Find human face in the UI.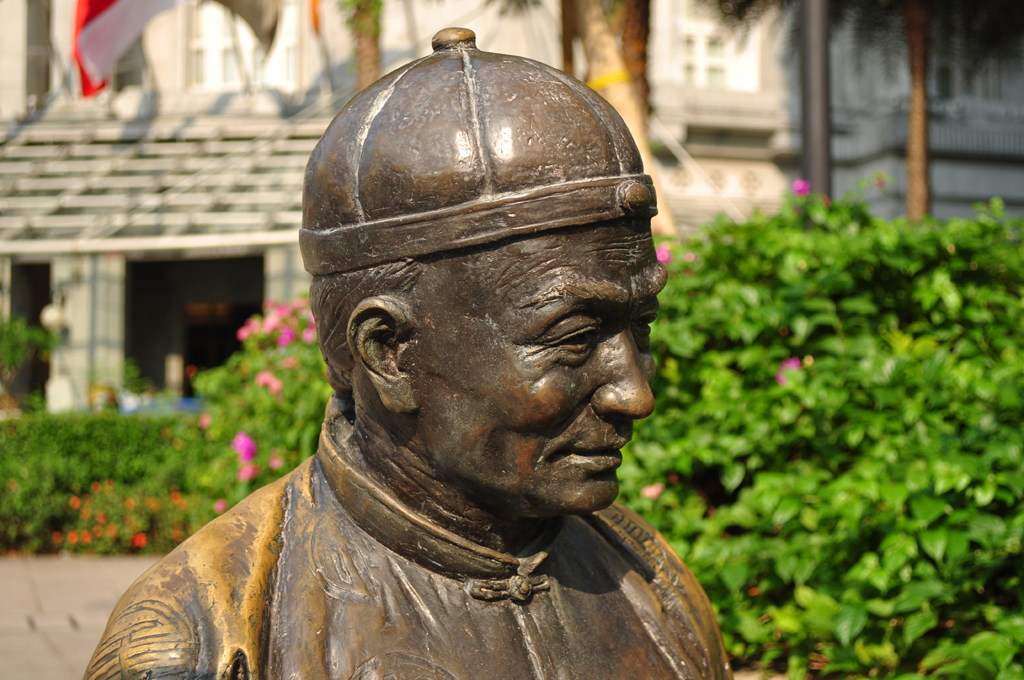
UI element at box(413, 218, 668, 517).
